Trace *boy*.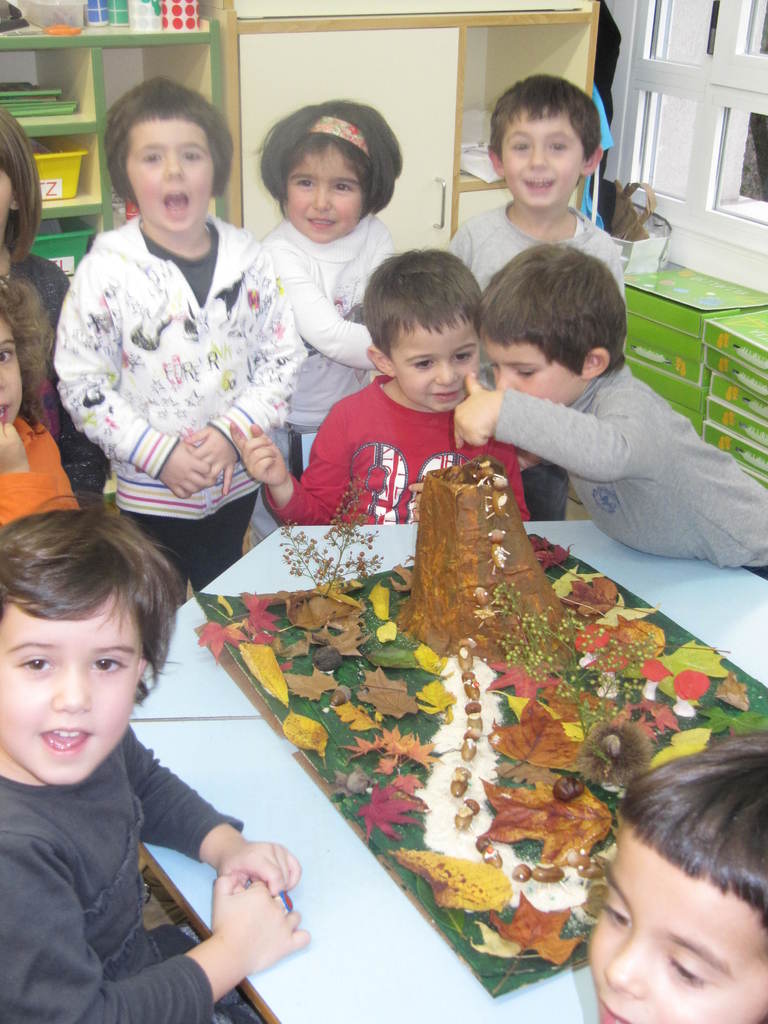
Traced to crop(231, 249, 529, 525).
